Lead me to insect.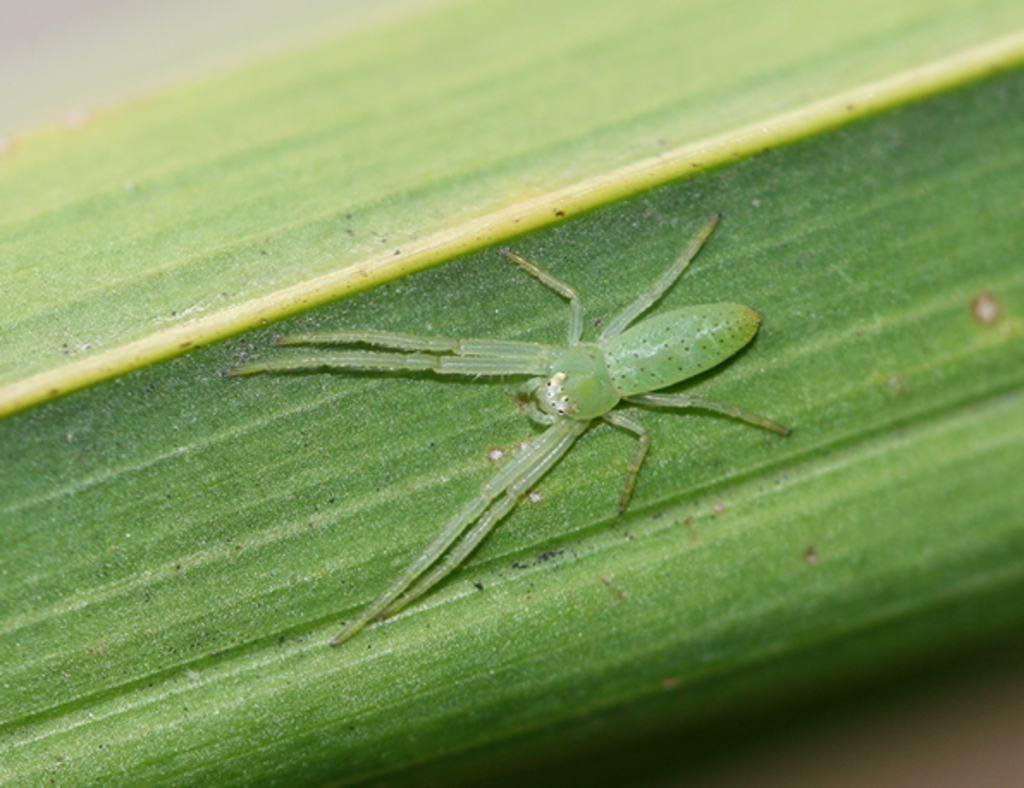
Lead to crop(217, 217, 800, 652).
